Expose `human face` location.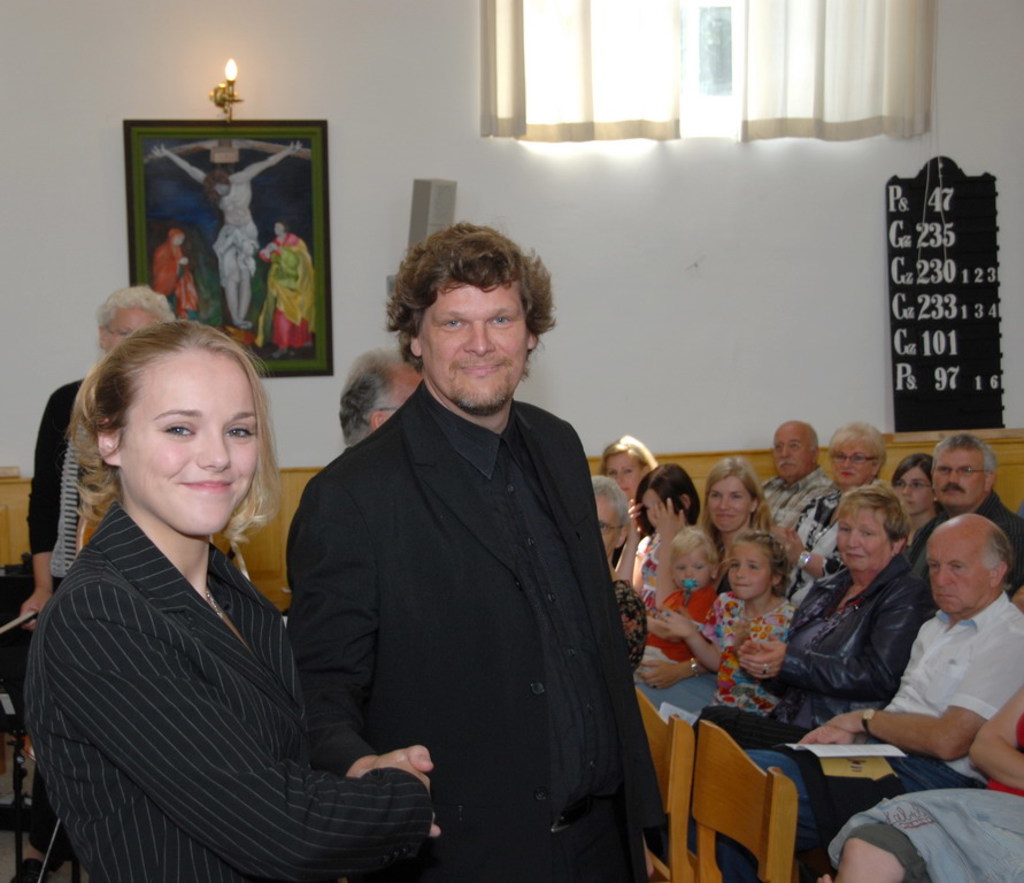
Exposed at l=418, t=281, r=530, b=410.
